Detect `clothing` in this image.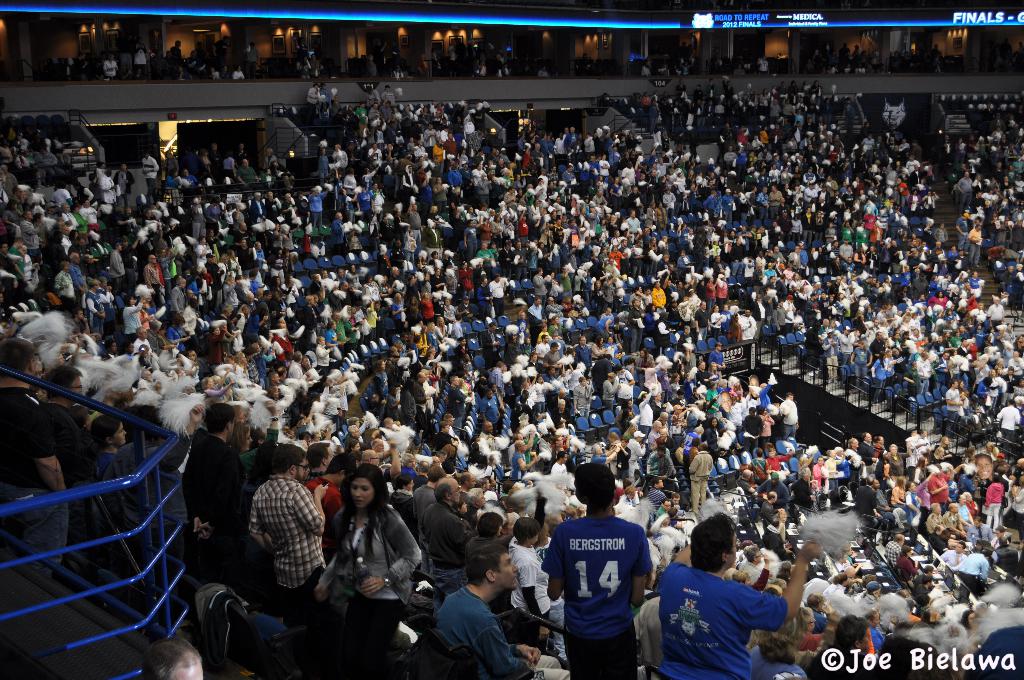
Detection: locate(448, 42, 458, 67).
